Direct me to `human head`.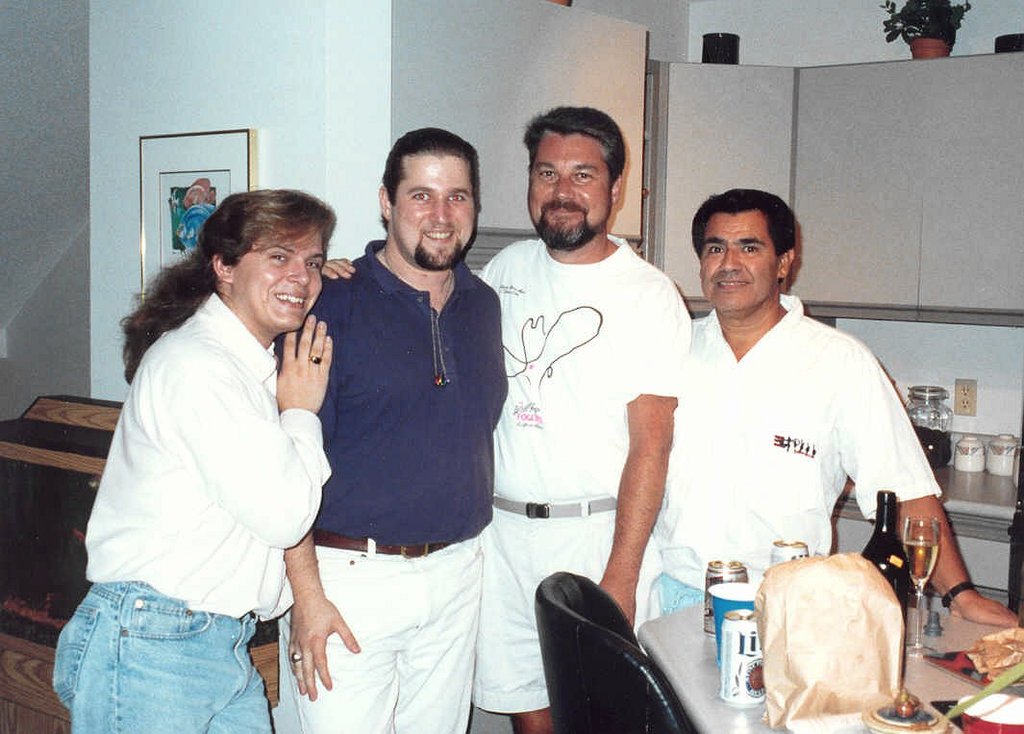
Direction: (x1=211, y1=190, x2=324, y2=336).
